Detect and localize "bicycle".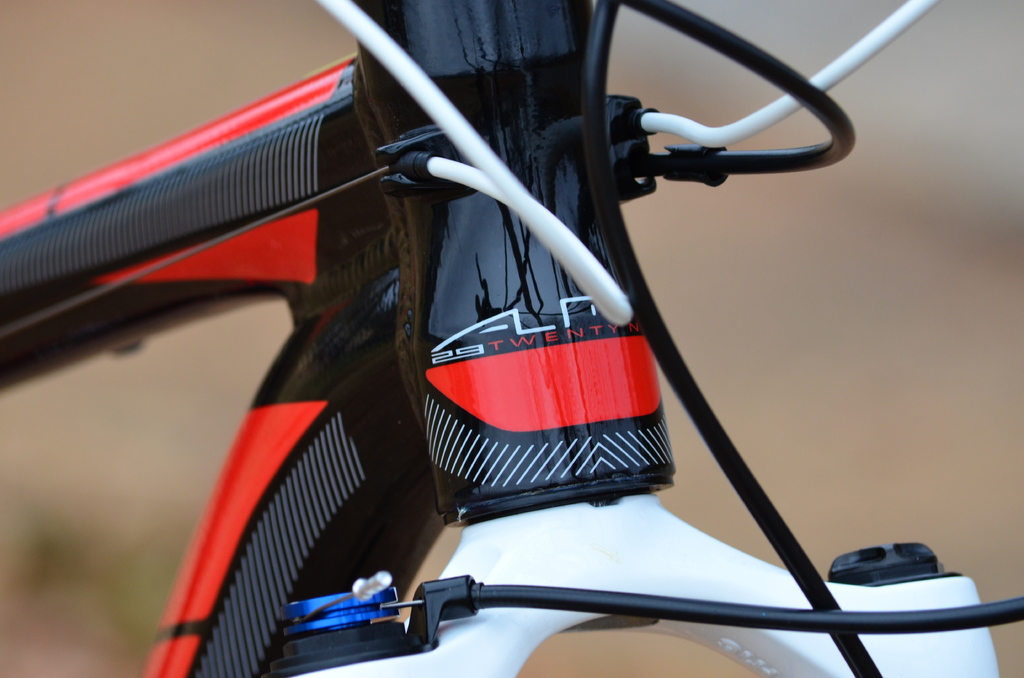
Localized at detection(0, 0, 1023, 674).
